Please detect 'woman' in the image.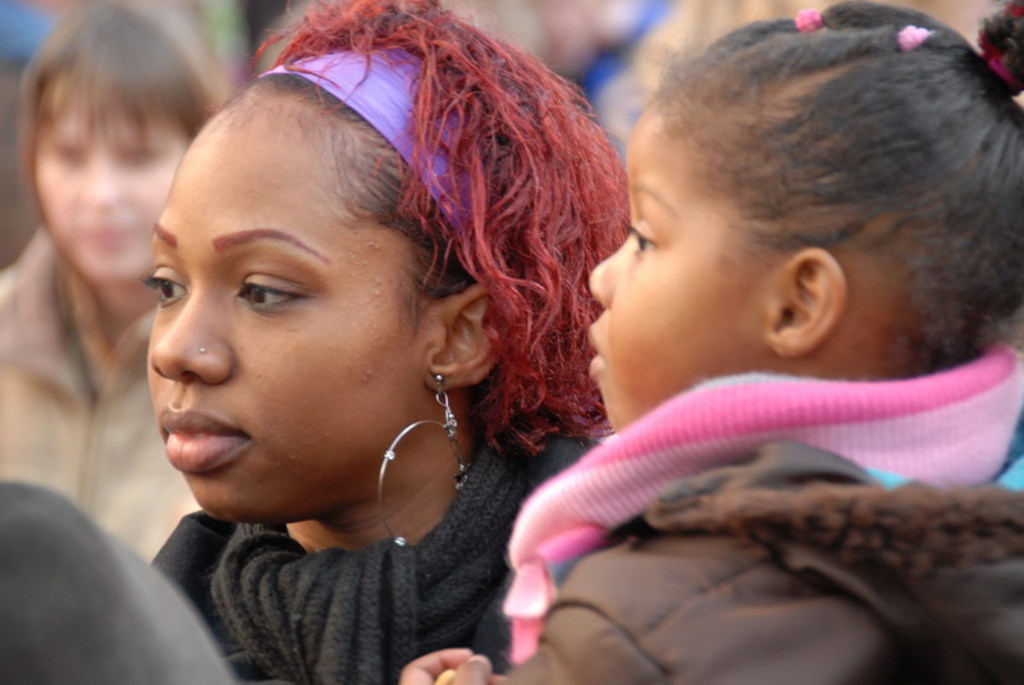
BBox(0, 0, 204, 563).
